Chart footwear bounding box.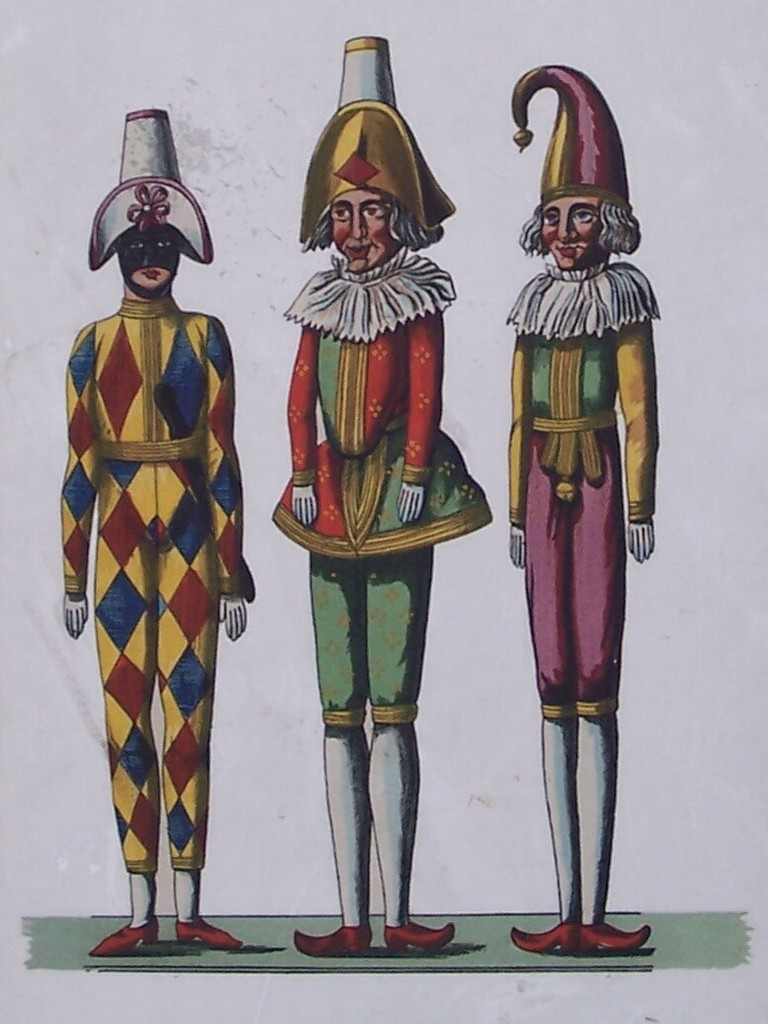
Charted: (left=285, top=919, right=381, bottom=963).
